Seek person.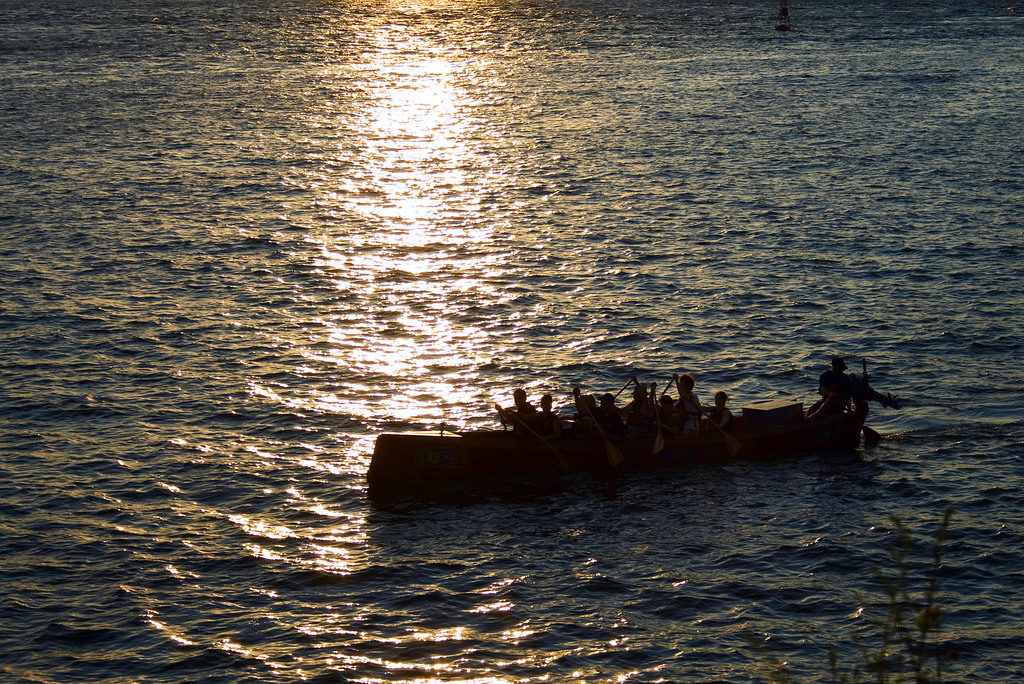
x1=819, y1=350, x2=850, y2=398.
